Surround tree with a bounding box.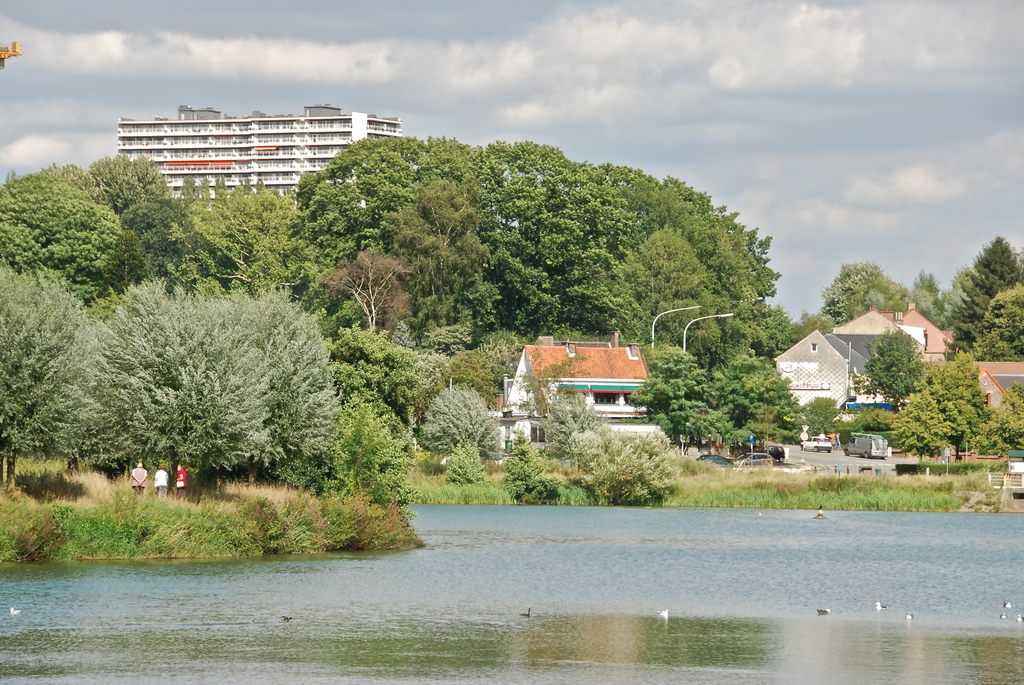
Rect(851, 320, 927, 412).
